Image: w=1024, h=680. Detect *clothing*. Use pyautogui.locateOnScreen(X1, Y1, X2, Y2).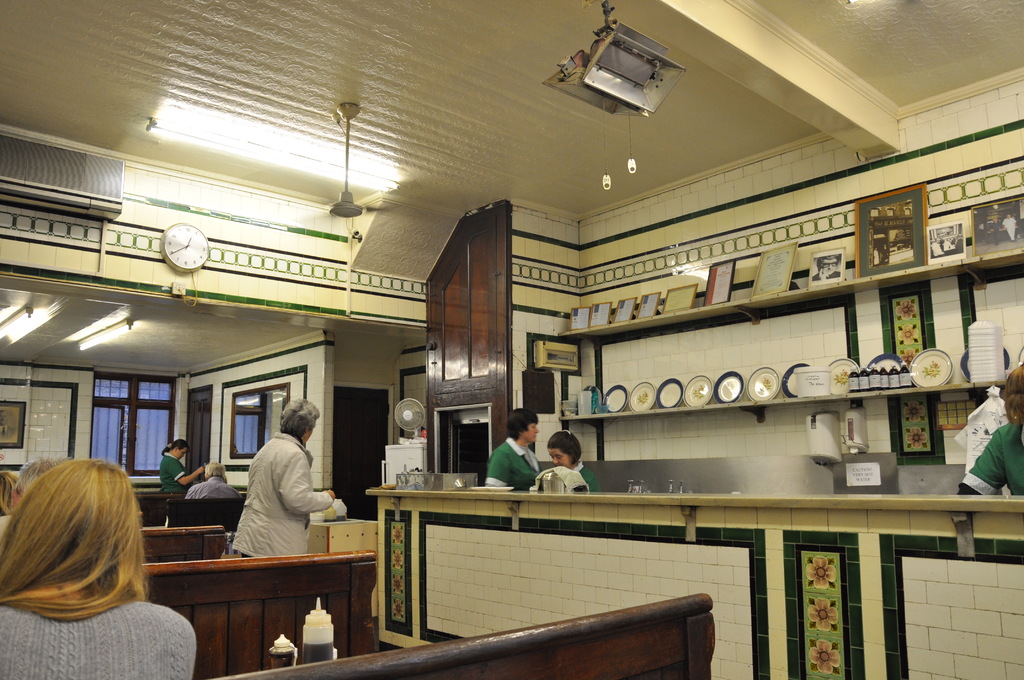
pyautogui.locateOnScreen(219, 423, 333, 577).
